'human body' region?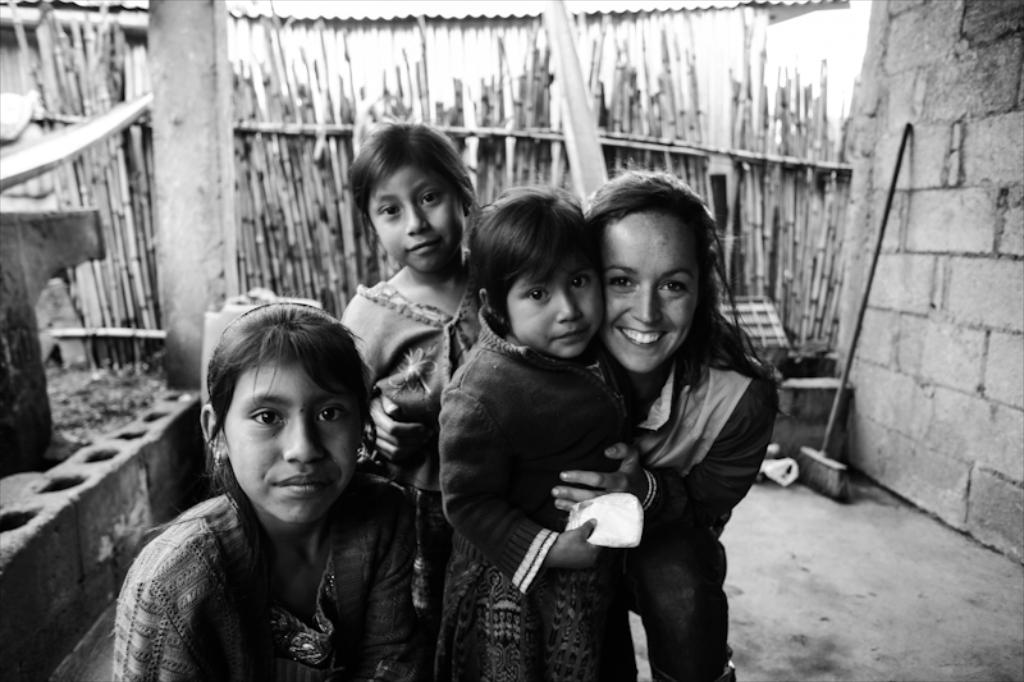
[425, 188, 653, 681]
